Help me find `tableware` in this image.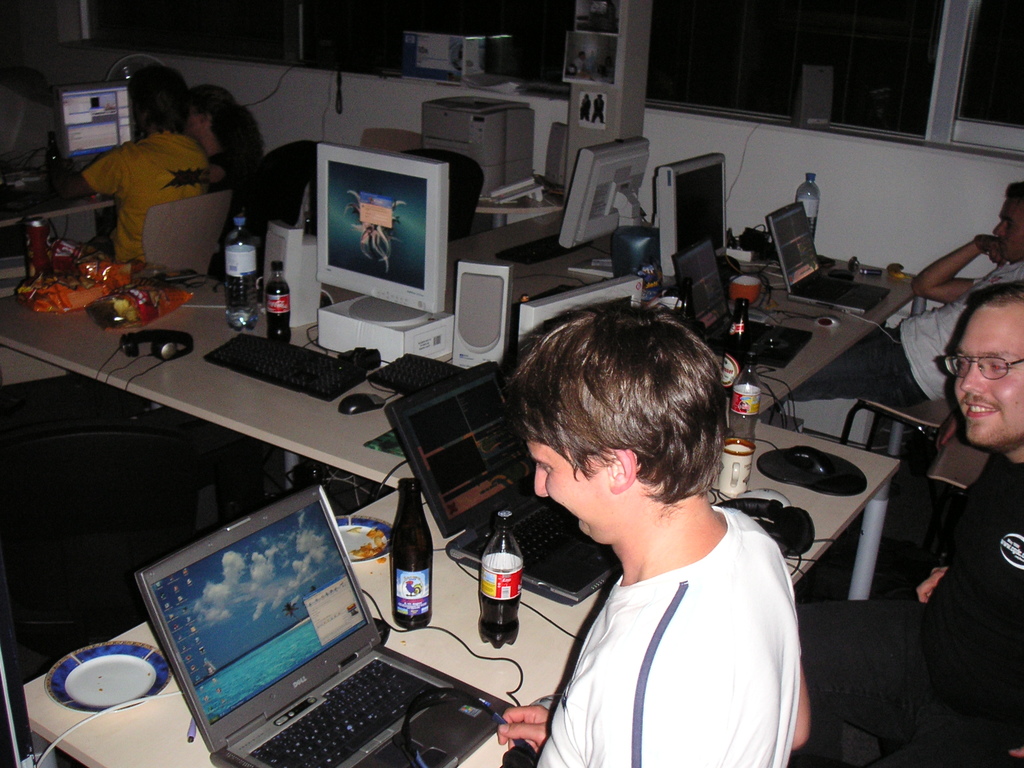
Found it: (left=728, top=267, right=763, bottom=307).
